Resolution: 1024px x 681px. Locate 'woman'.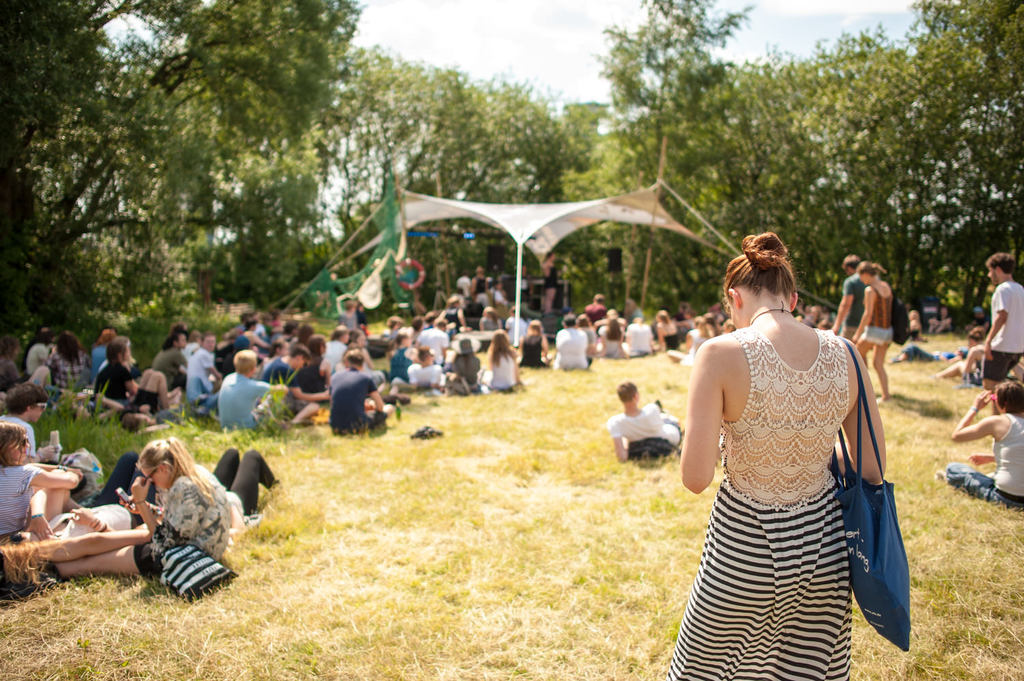
BBox(0, 418, 85, 540).
